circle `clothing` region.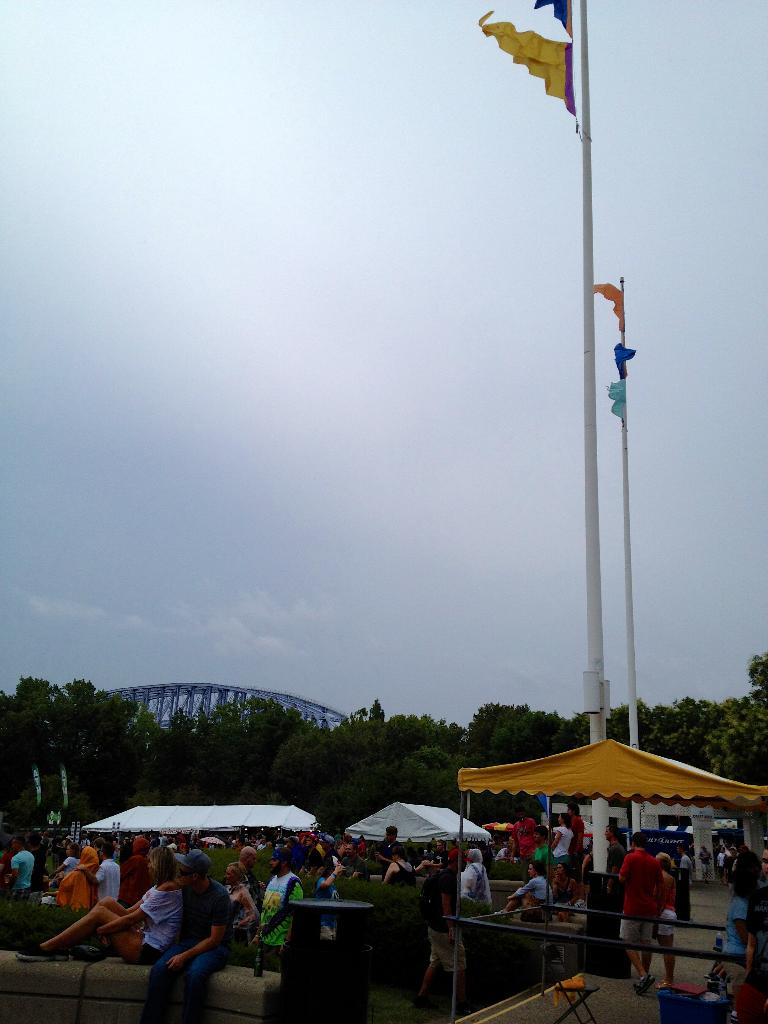
Region: <box>715,852,727,874</box>.
